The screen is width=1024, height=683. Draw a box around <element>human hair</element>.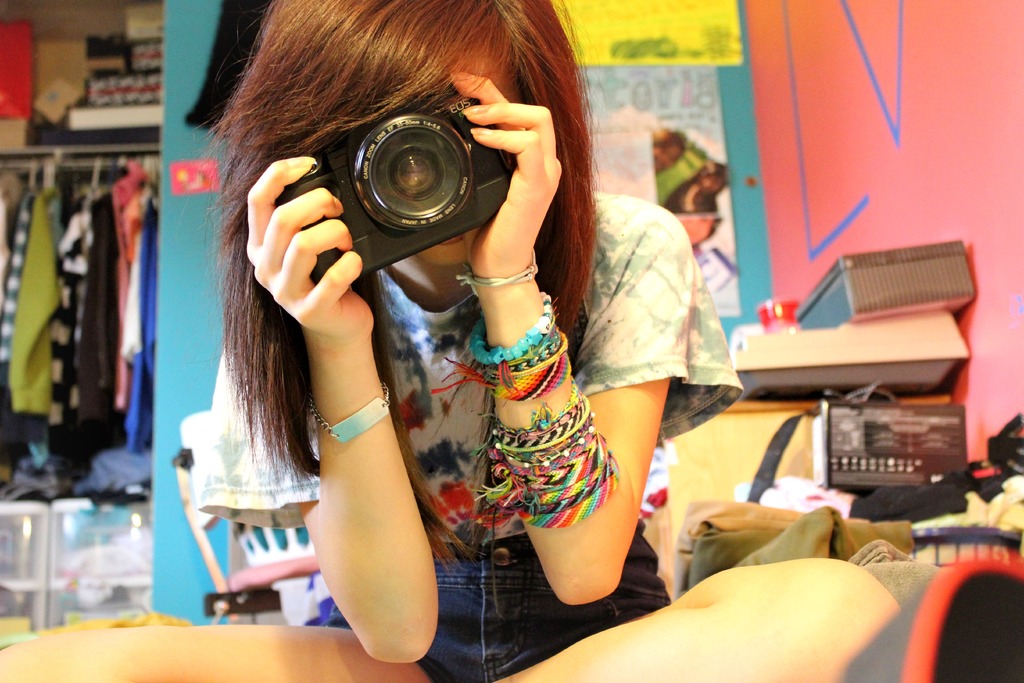
detection(203, 0, 598, 478).
